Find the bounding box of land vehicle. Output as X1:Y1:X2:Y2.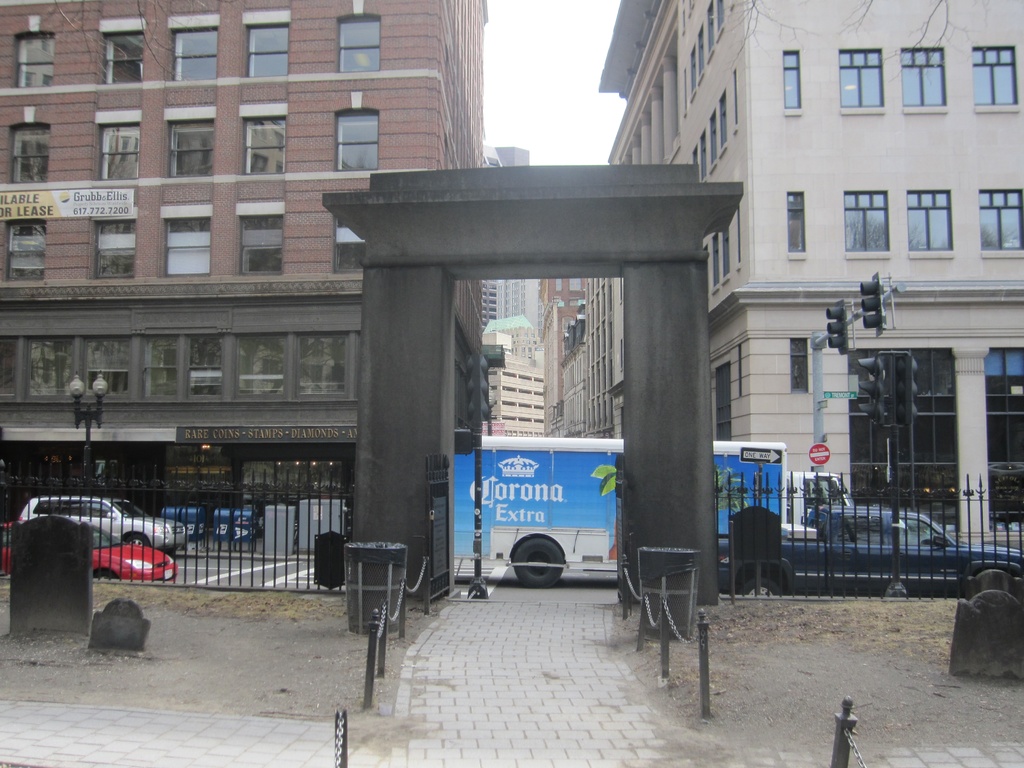
19:493:183:556.
